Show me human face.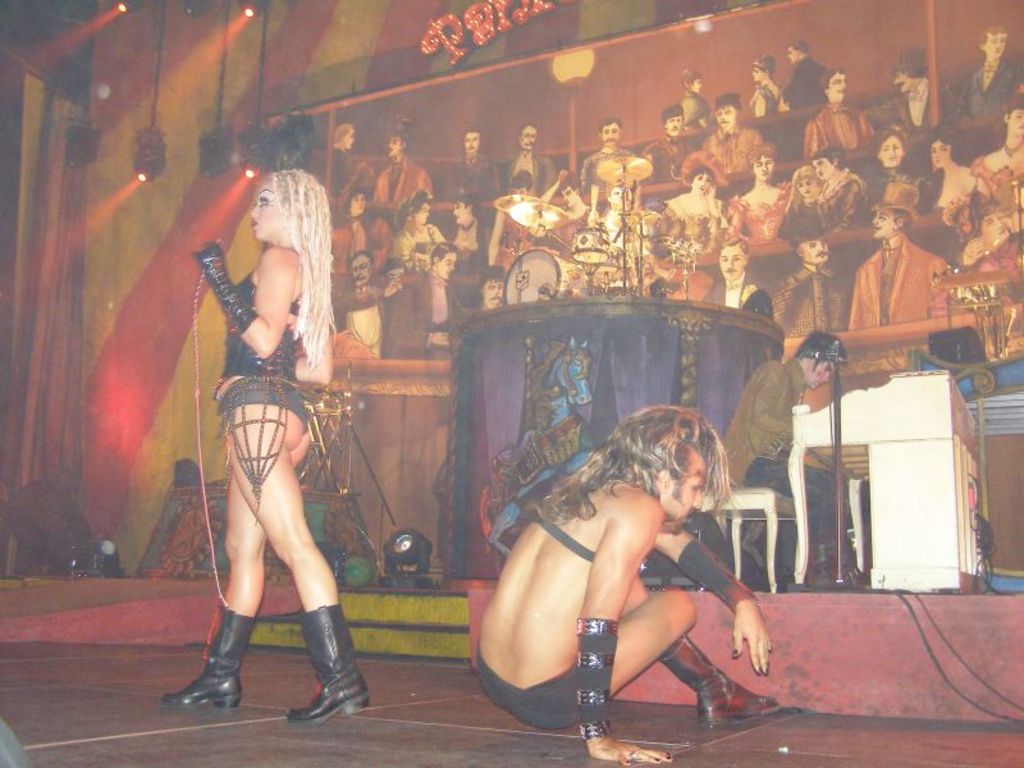
human face is here: [x1=882, y1=136, x2=904, y2=165].
